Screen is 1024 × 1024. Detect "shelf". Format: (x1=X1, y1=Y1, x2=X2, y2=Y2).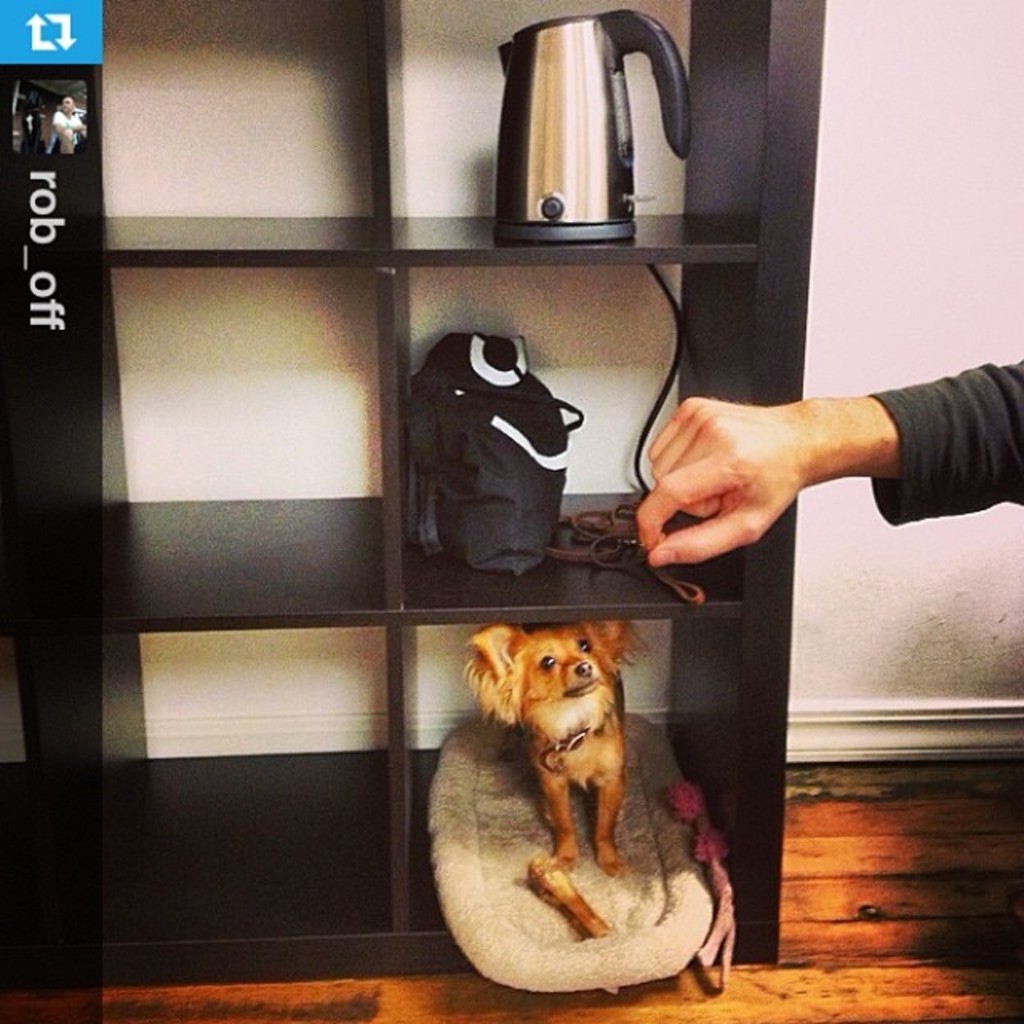
(x1=422, y1=610, x2=739, y2=922).
